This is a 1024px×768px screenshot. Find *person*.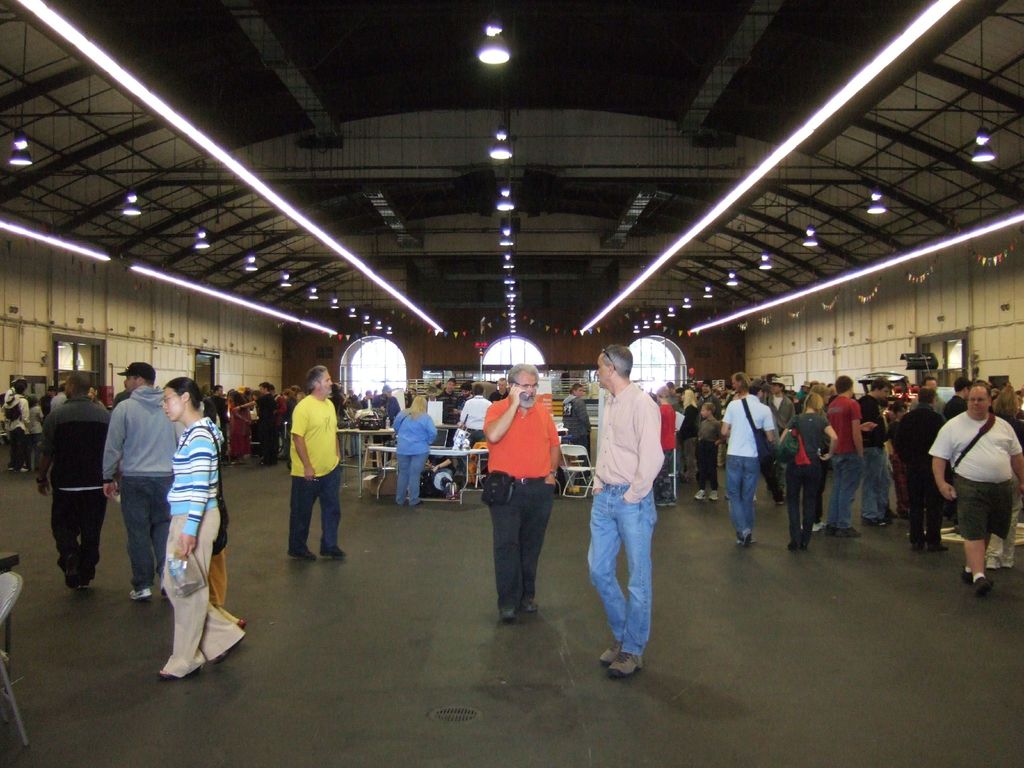
Bounding box: BBox(268, 383, 290, 449).
